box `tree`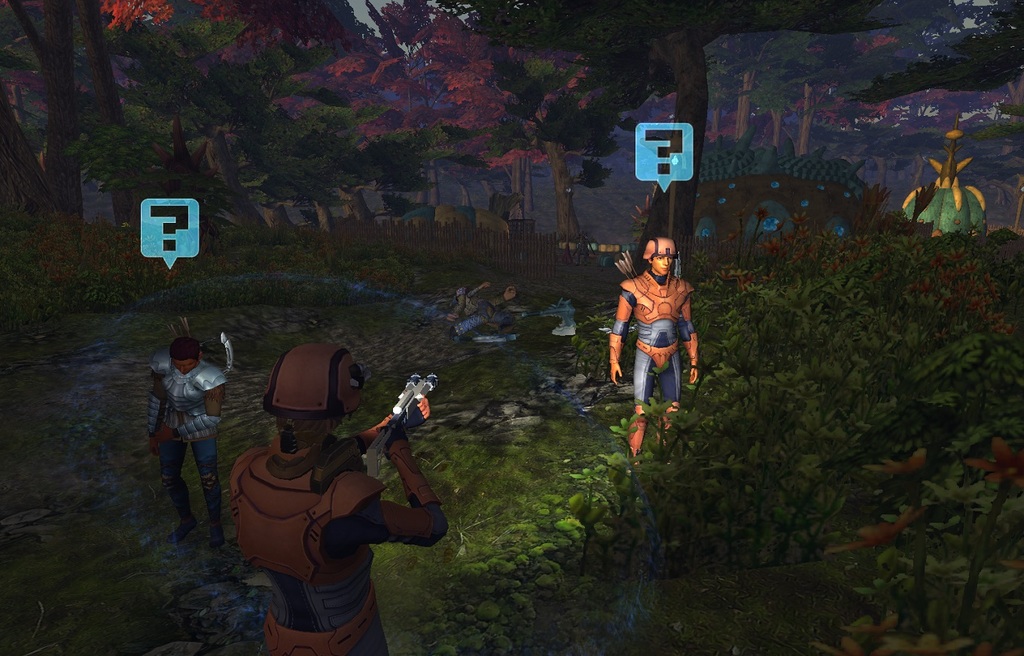
l=782, t=35, r=873, b=160
